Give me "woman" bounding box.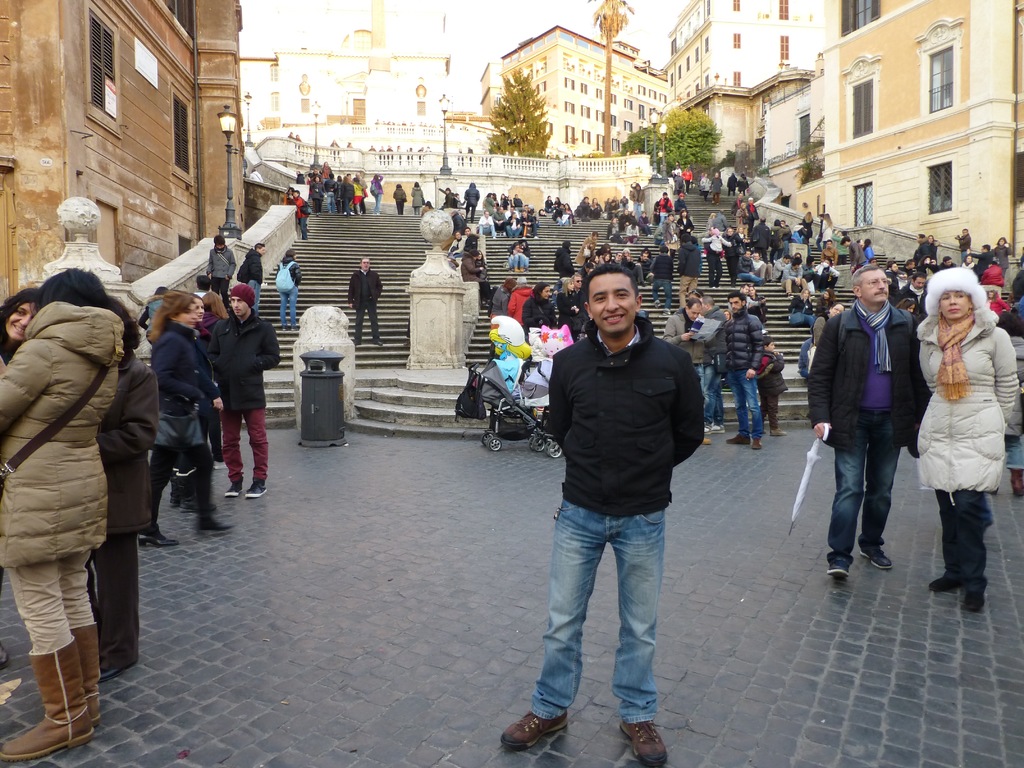
(723, 226, 739, 284).
